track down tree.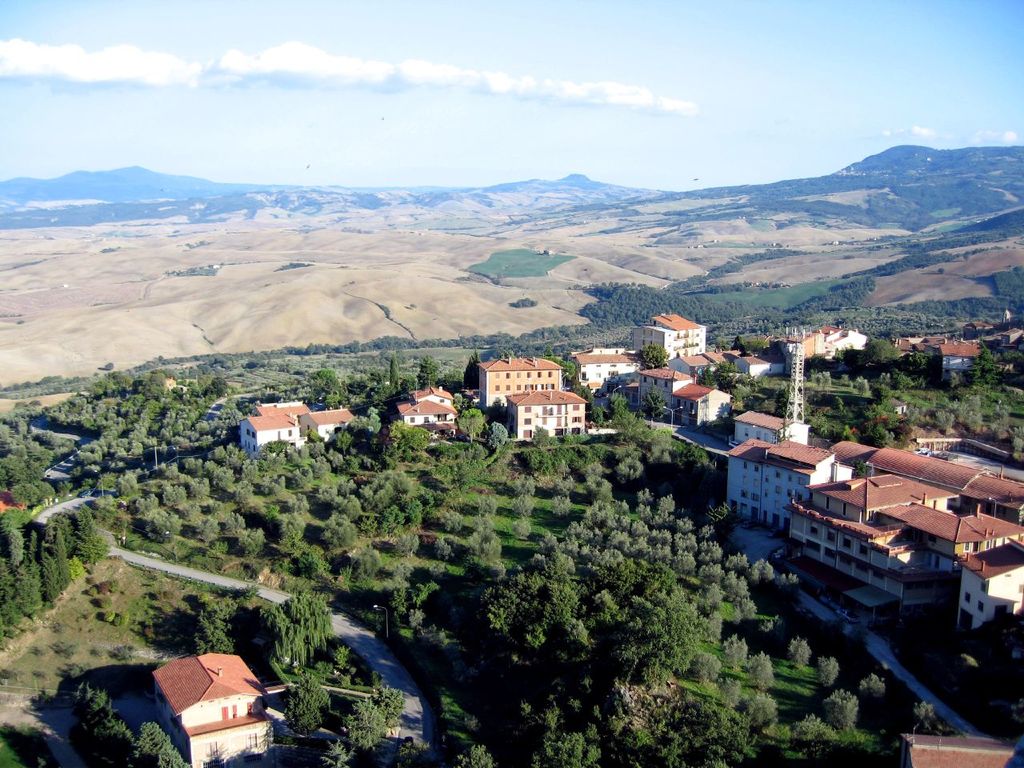
Tracked to crop(682, 646, 724, 672).
